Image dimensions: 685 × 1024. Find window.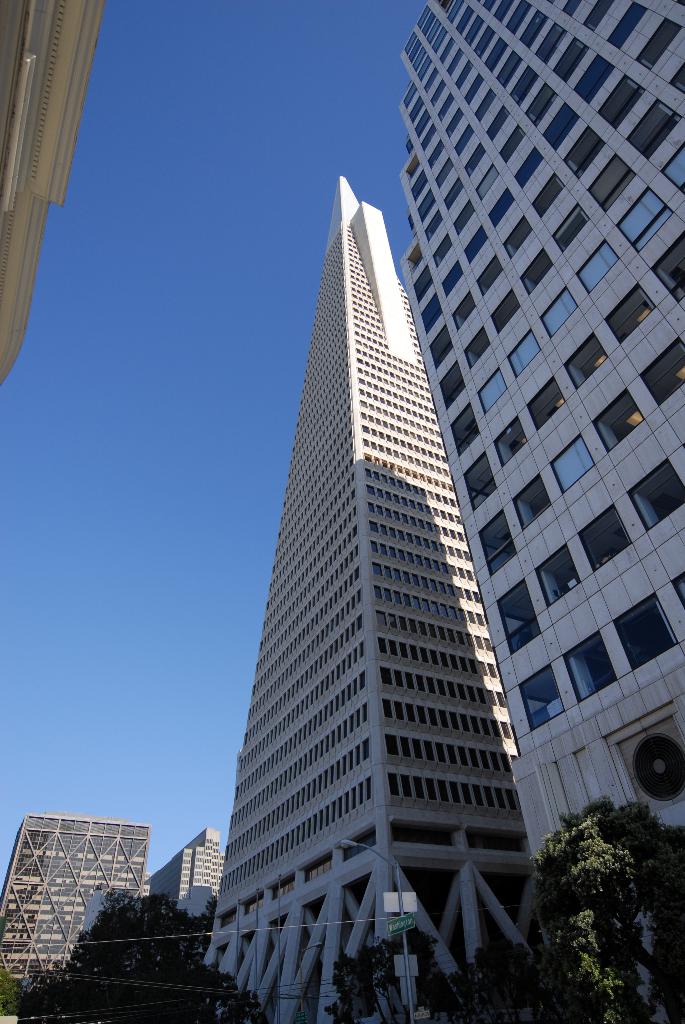
Rect(480, 514, 507, 554).
